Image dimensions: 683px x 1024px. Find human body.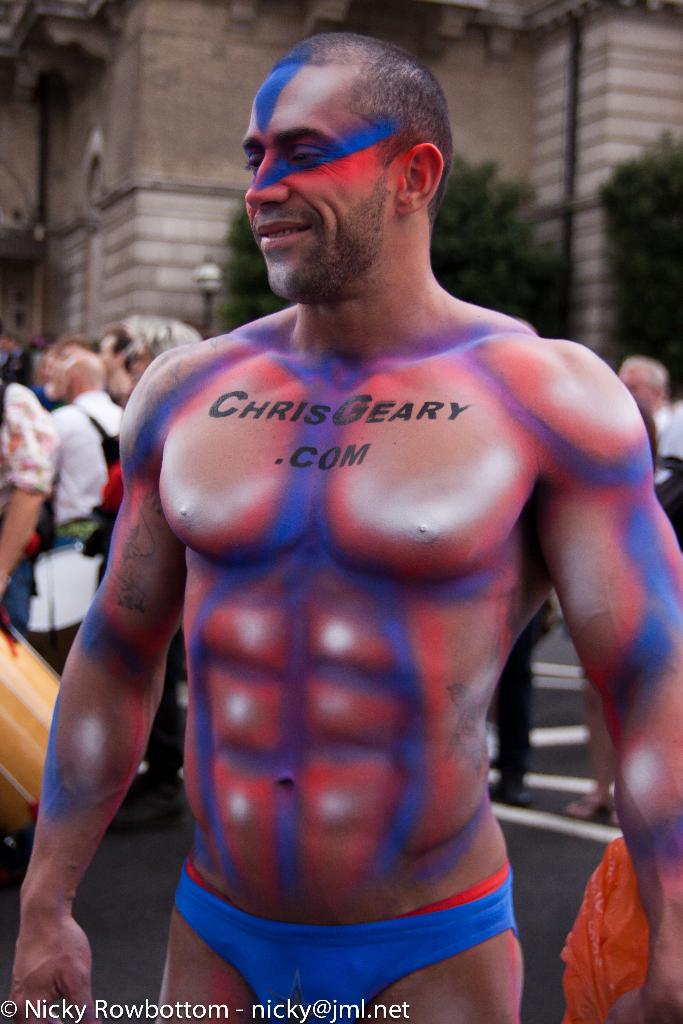
l=37, t=383, r=149, b=666.
